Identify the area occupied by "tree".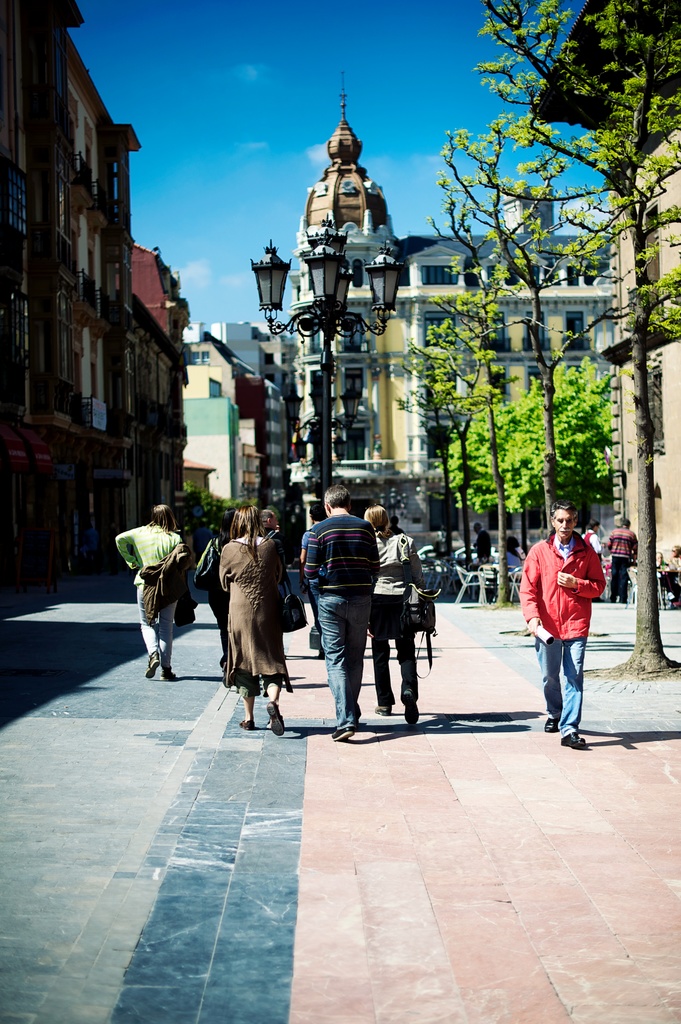
Area: (x1=433, y1=98, x2=619, y2=519).
